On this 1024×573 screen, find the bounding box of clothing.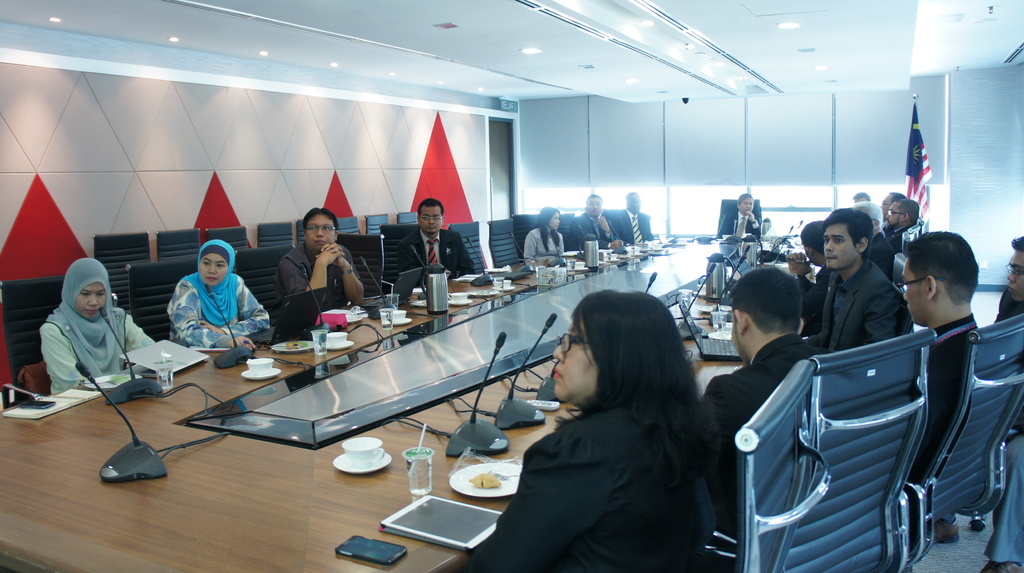
Bounding box: x1=39 y1=259 x2=155 y2=391.
